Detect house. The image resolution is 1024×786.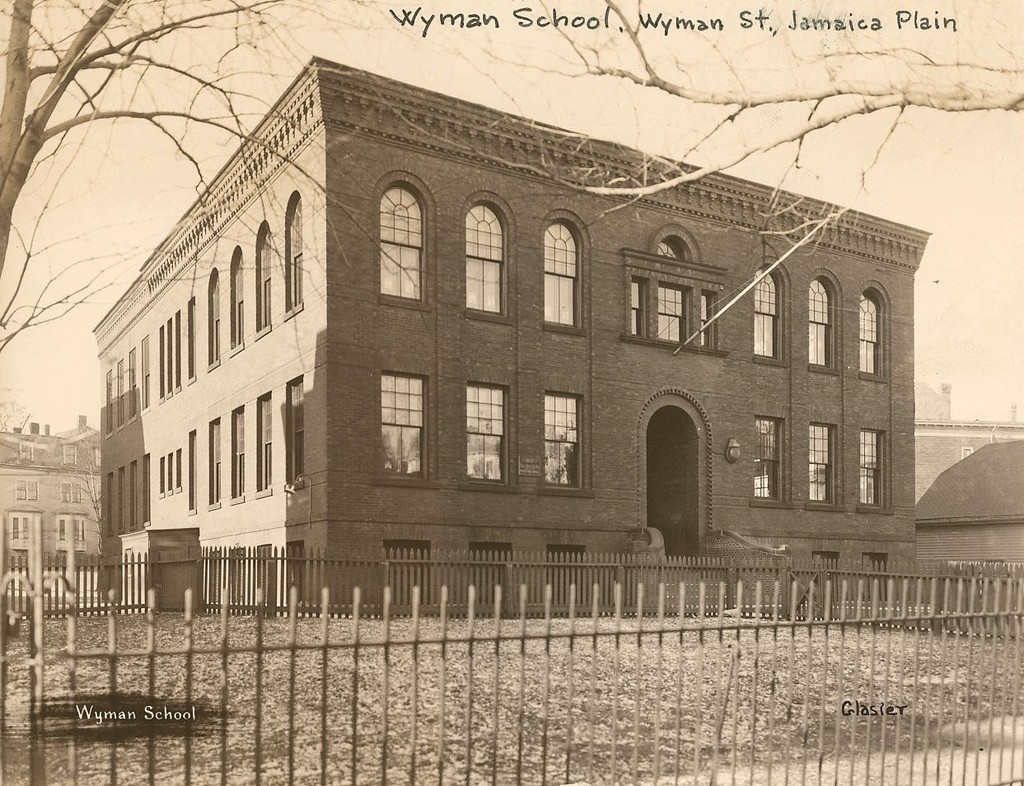
pyautogui.locateOnScreen(914, 438, 1023, 606).
